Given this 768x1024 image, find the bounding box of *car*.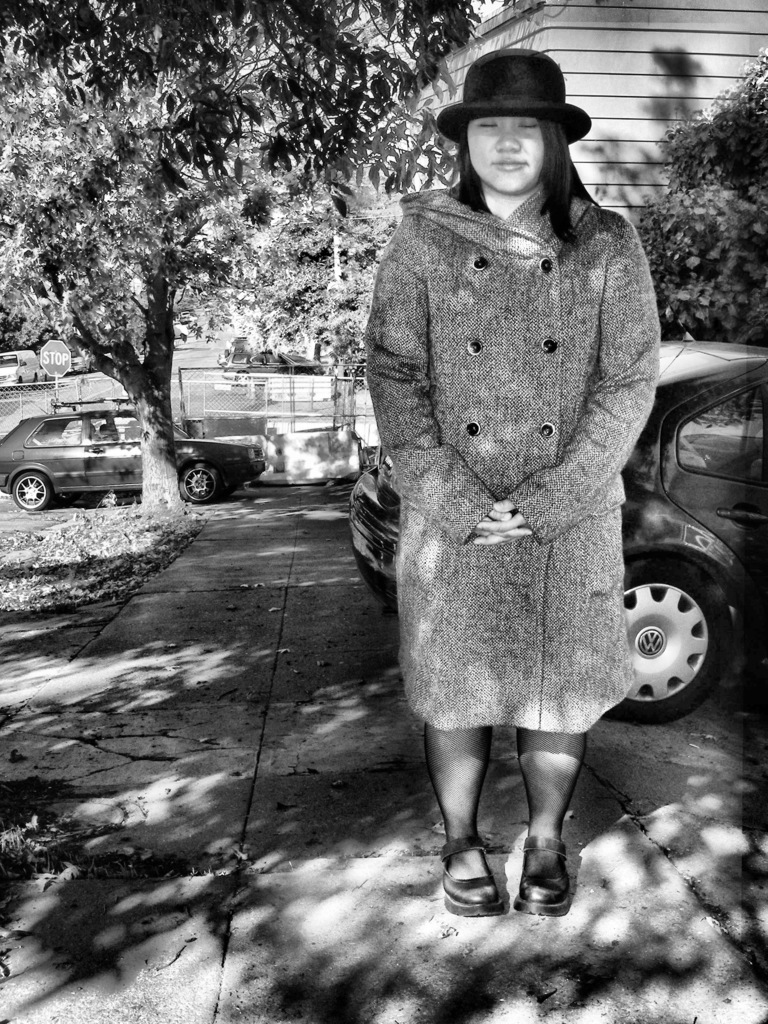
bbox(227, 339, 250, 354).
